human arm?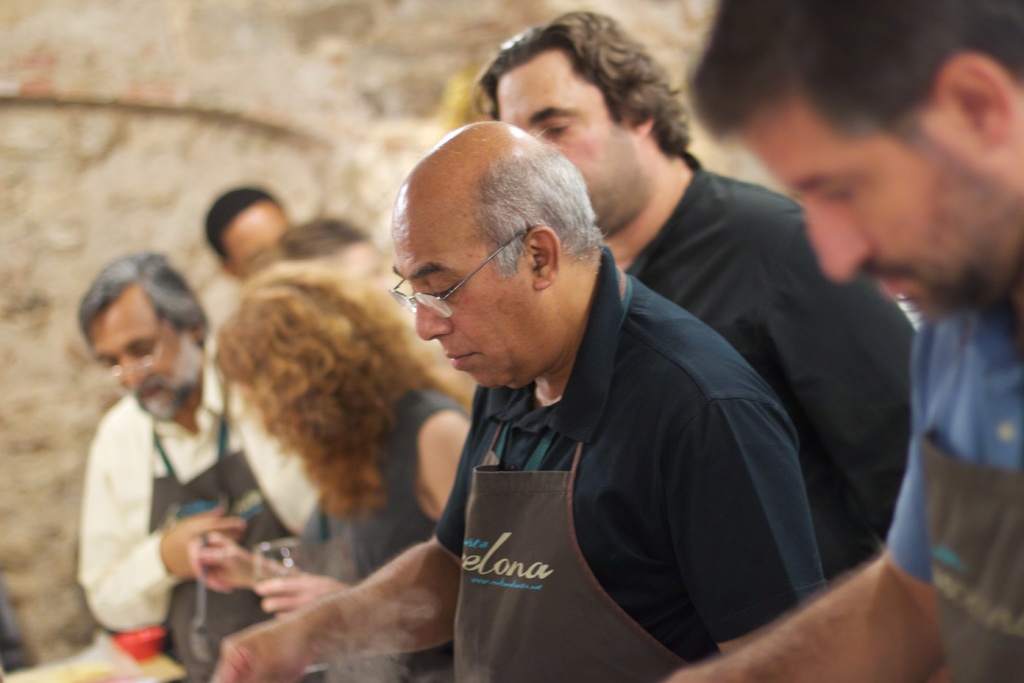
bbox=[411, 411, 479, 506]
